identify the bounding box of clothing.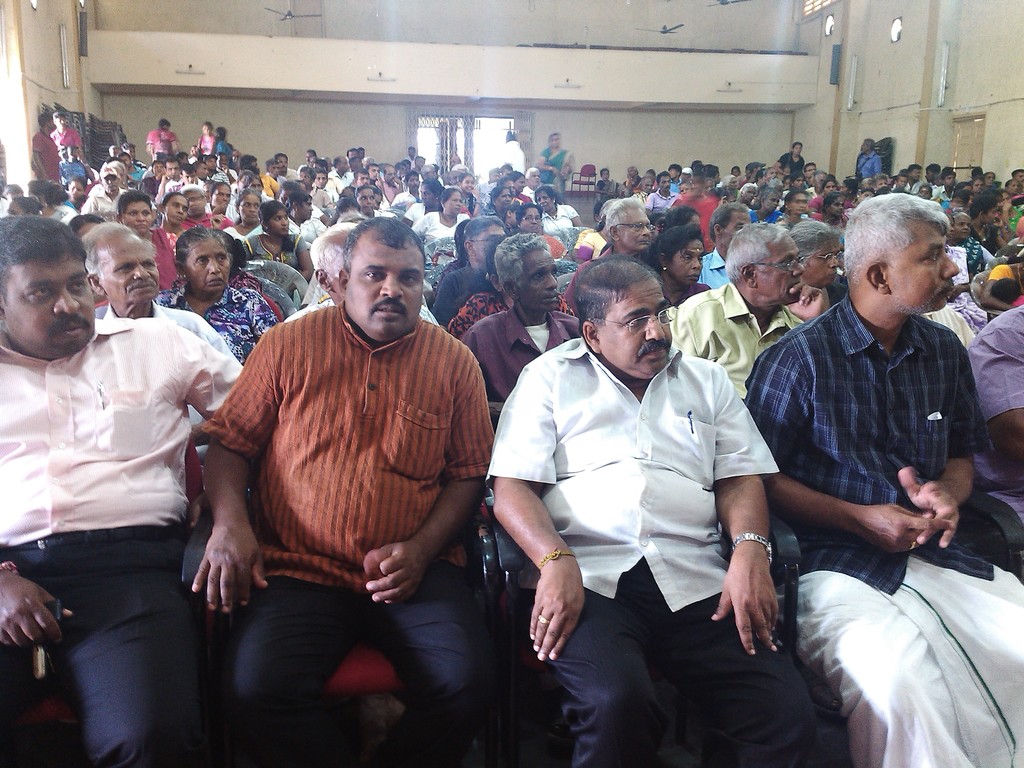
l=855, t=147, r=875, b=177.
